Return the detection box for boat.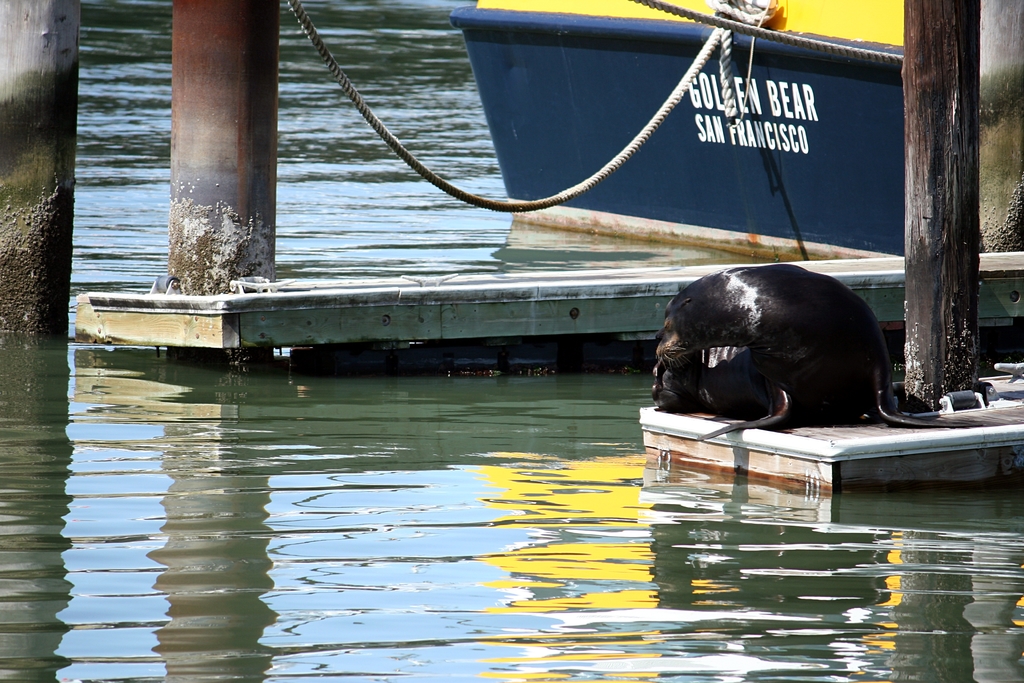
detection(52, 13, 970, 416).
